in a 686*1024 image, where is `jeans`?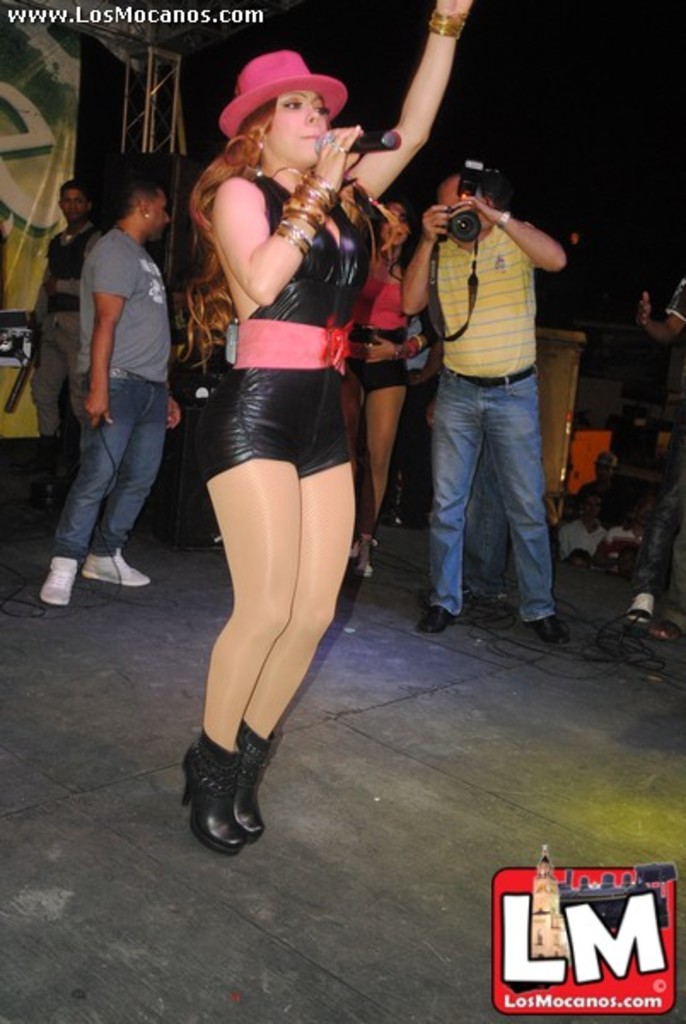
region(464, 442, 503, 596).
